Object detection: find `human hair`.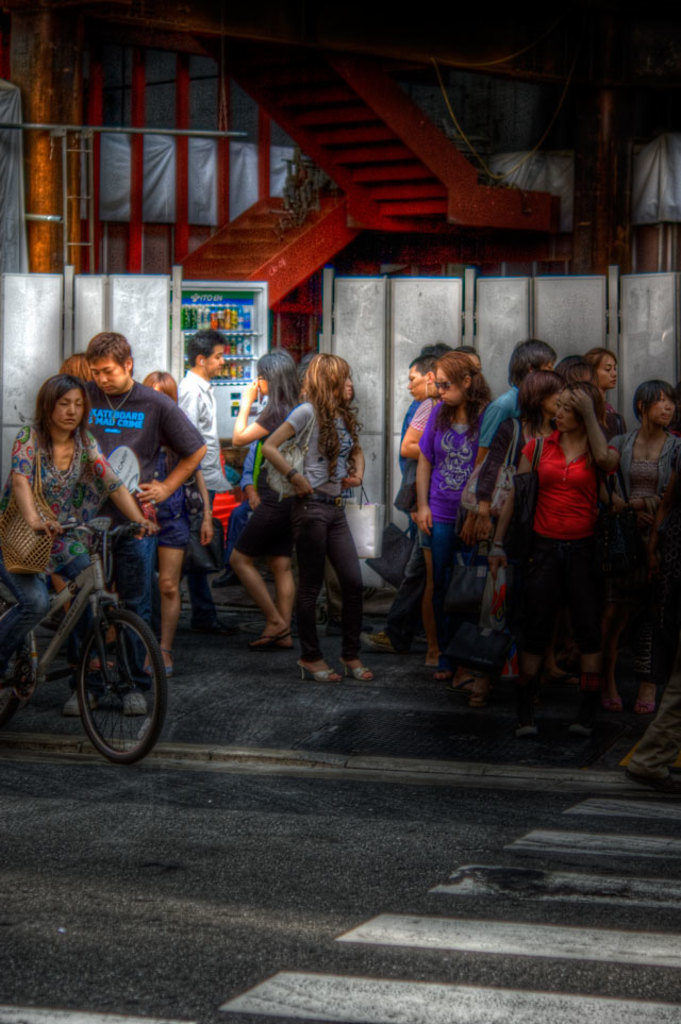
Rect(57, 351, 93, 384).
